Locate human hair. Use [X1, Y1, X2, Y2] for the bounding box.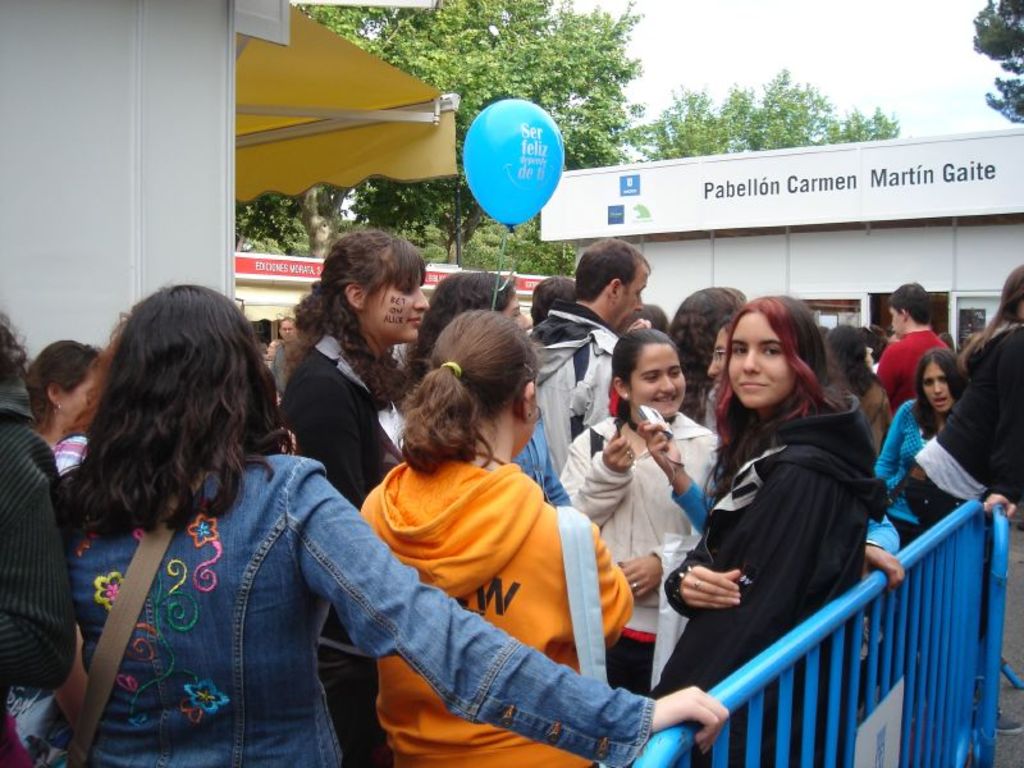
[529, 271, 577, 324].
